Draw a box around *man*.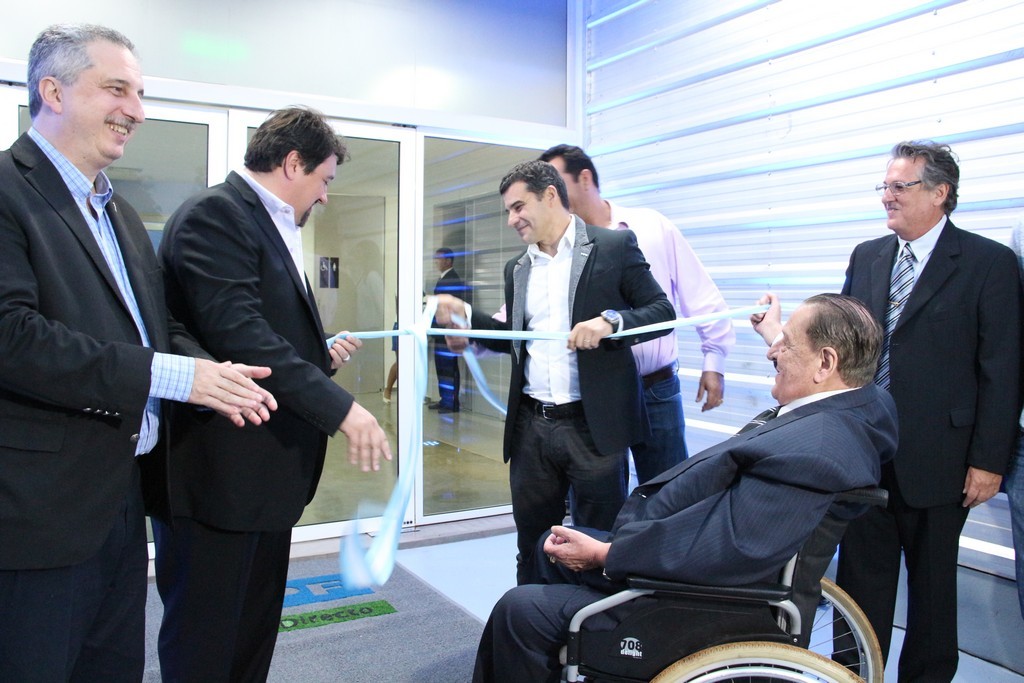
167, 91, 388, 682.
